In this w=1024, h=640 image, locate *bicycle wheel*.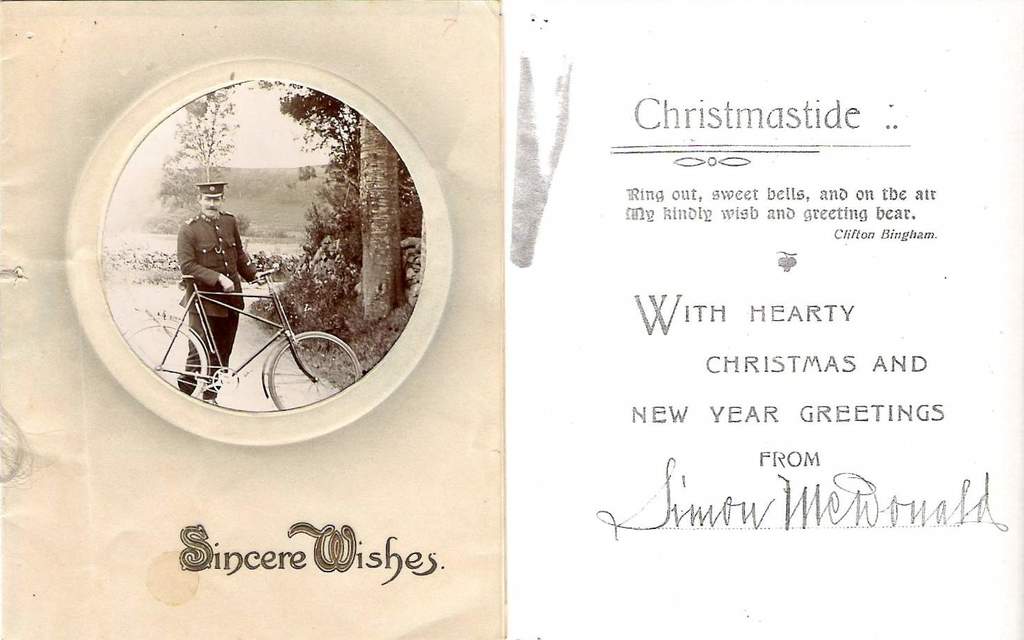
Bounding box: locate(264, 327, 362, 408).
